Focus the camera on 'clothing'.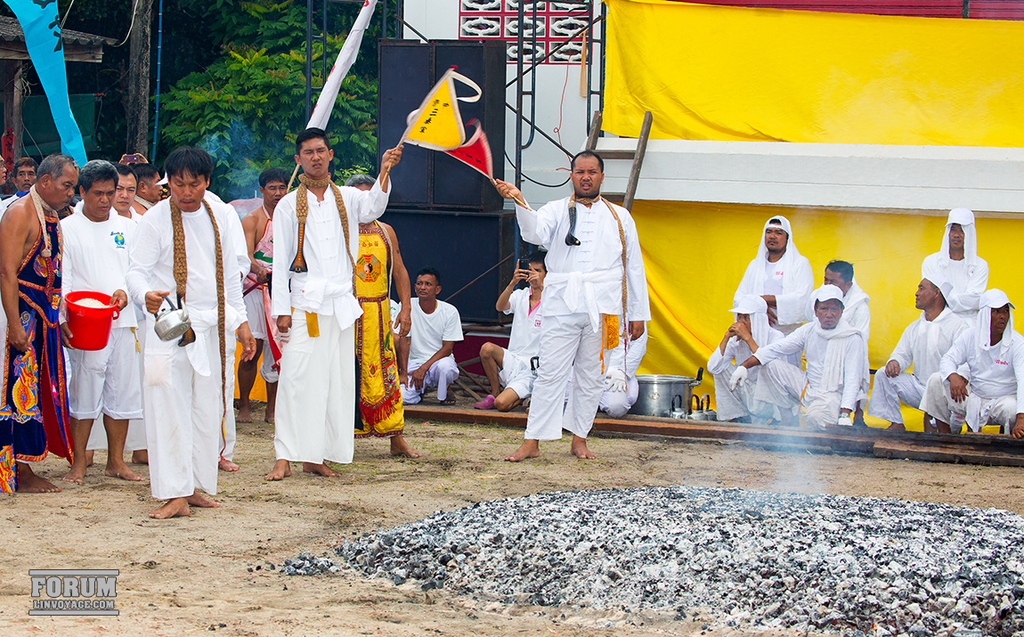
Focus region: region(561, 315, 650, 421).
